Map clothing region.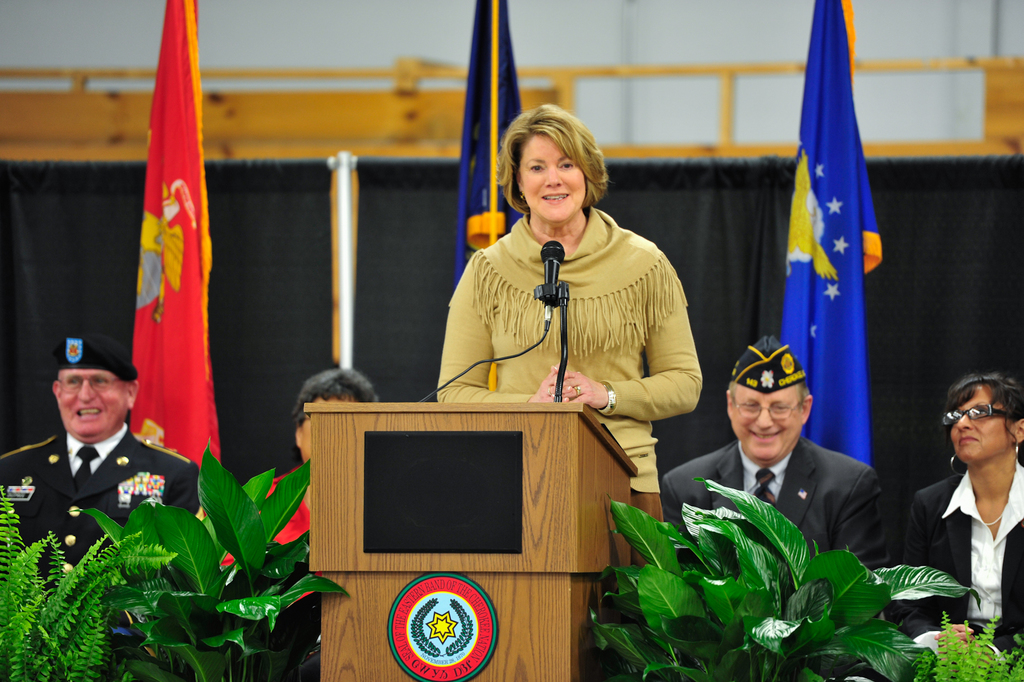
Mapped to left=662, top=433, right=900, bottom=576.
